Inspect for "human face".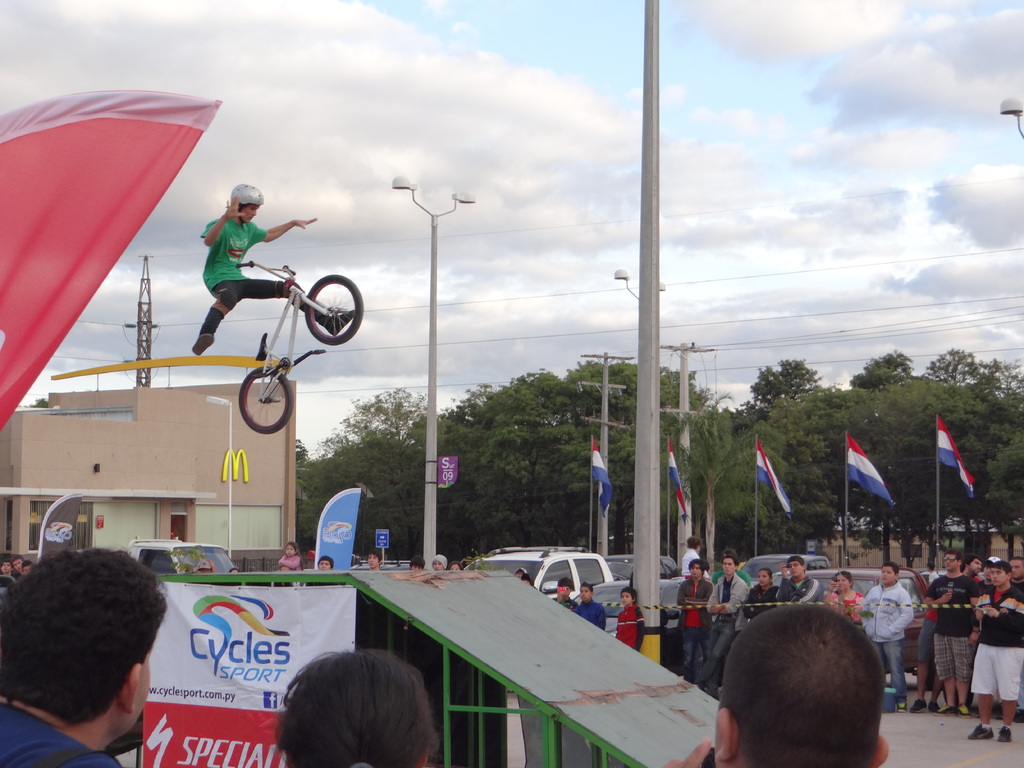
Inspection: (left=723, top=560, right=733, bottom=574).
